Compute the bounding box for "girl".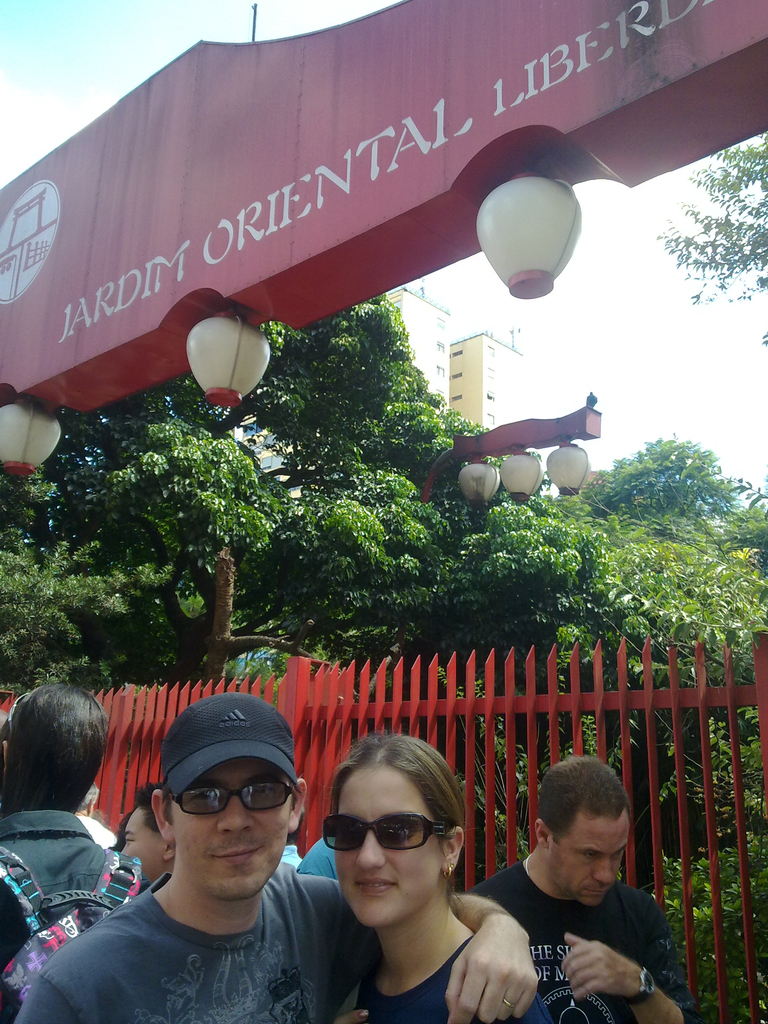
[left=299, top=722, right=550, bottom=1023].
